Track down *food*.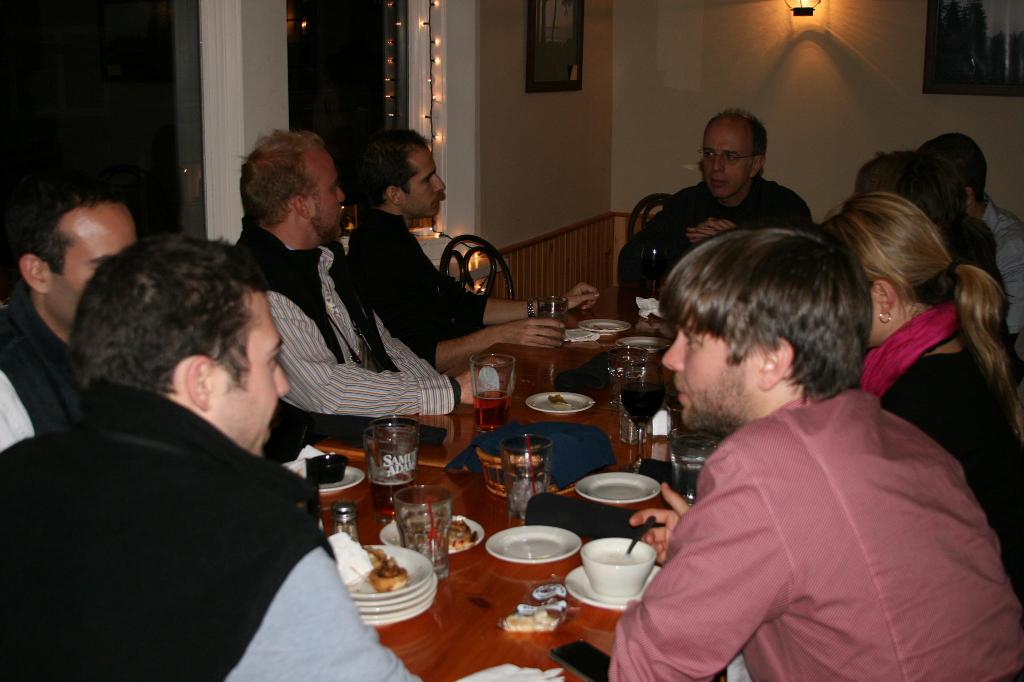
Tracked to [left=547, top=393, right=570, bottom=404].
